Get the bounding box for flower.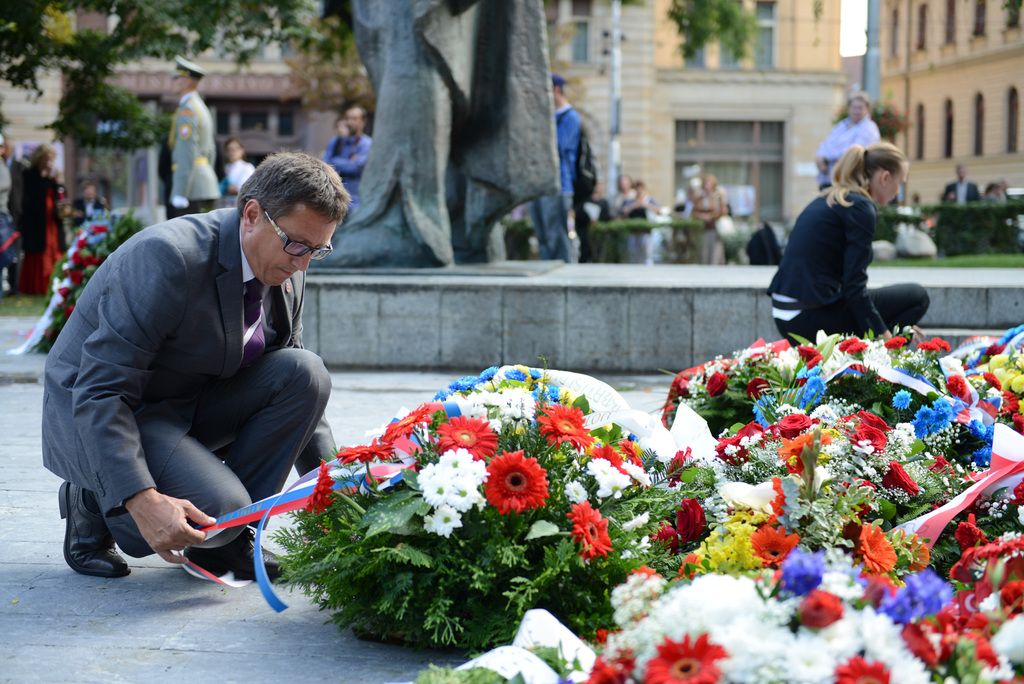
<region>567, 500, 624, 578</region>.
